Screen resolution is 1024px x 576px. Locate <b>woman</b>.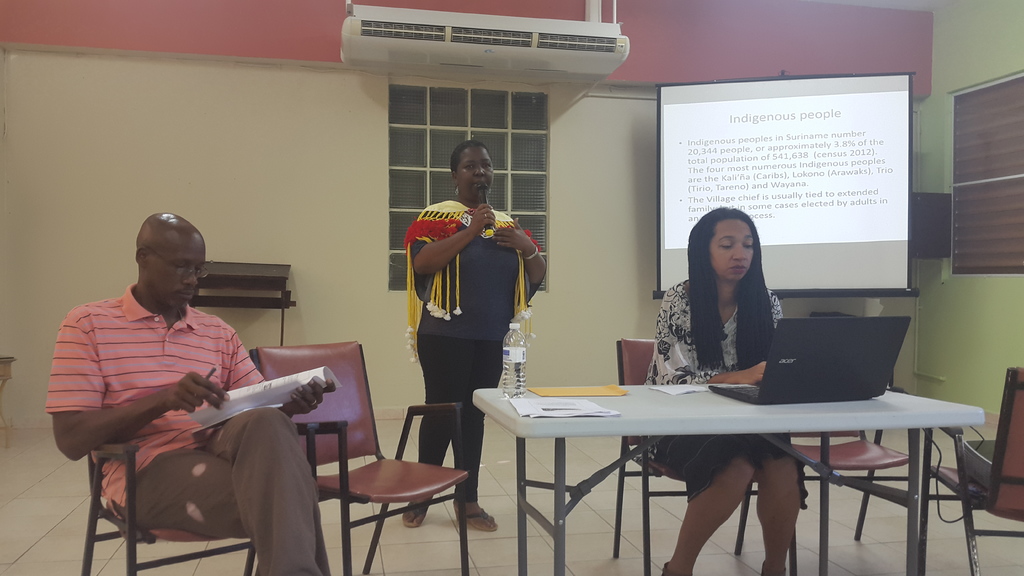
locate(401, 153, 529, 527).
